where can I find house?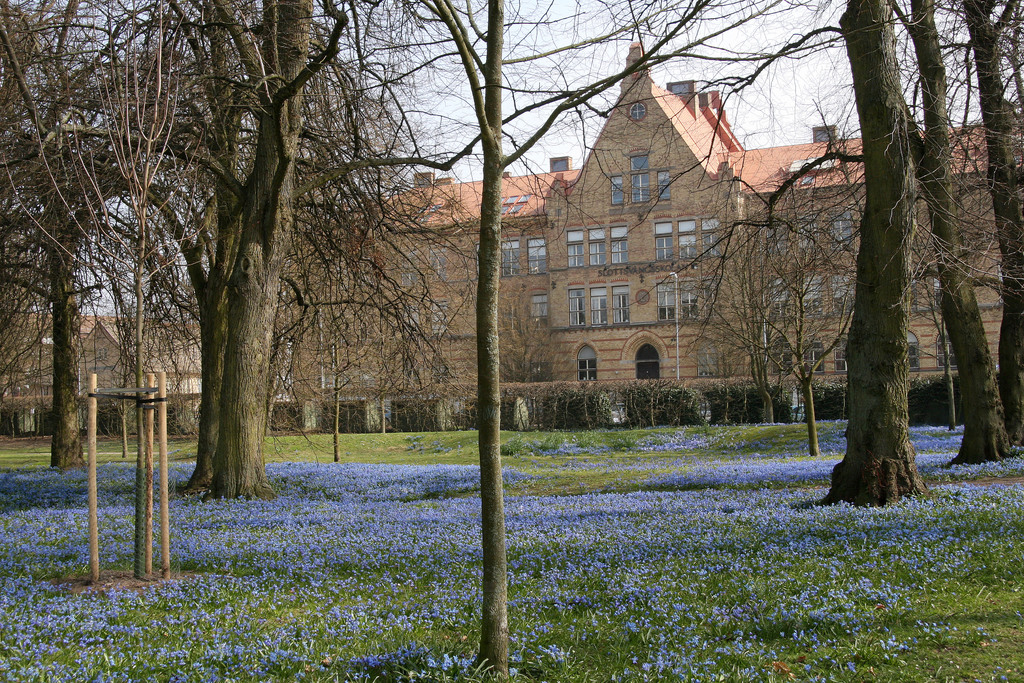
You can find it at x1=262 y1=21 x2=1023 y2=415.
